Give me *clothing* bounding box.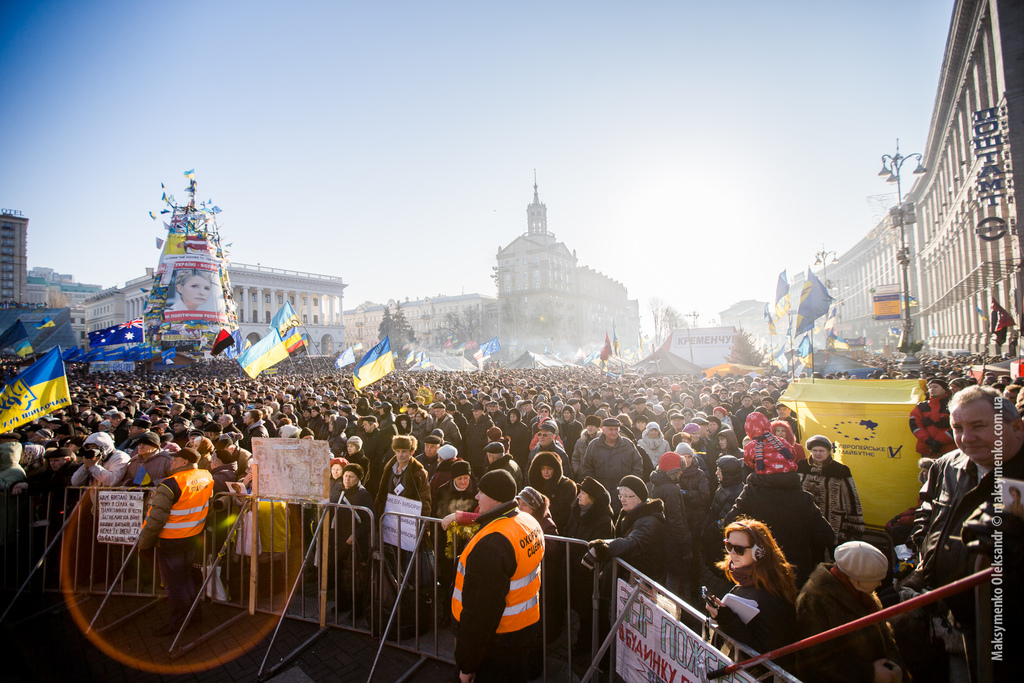
75, 431, 126, 580.
